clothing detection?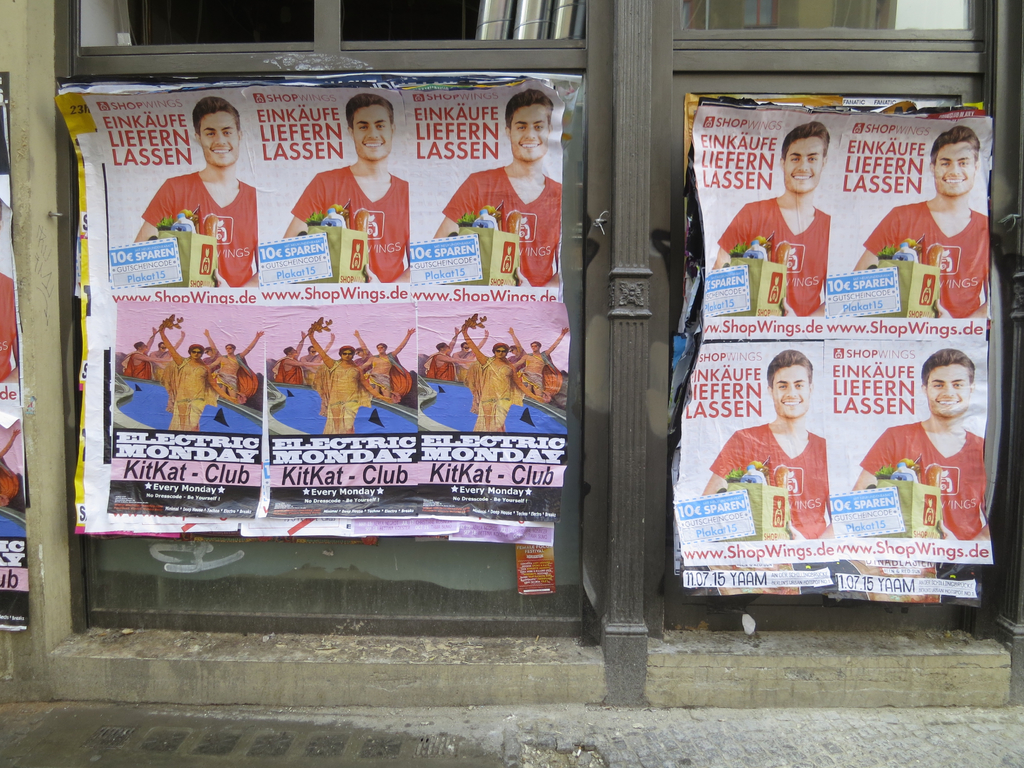
bbox=[291, 164, 417, 287]
